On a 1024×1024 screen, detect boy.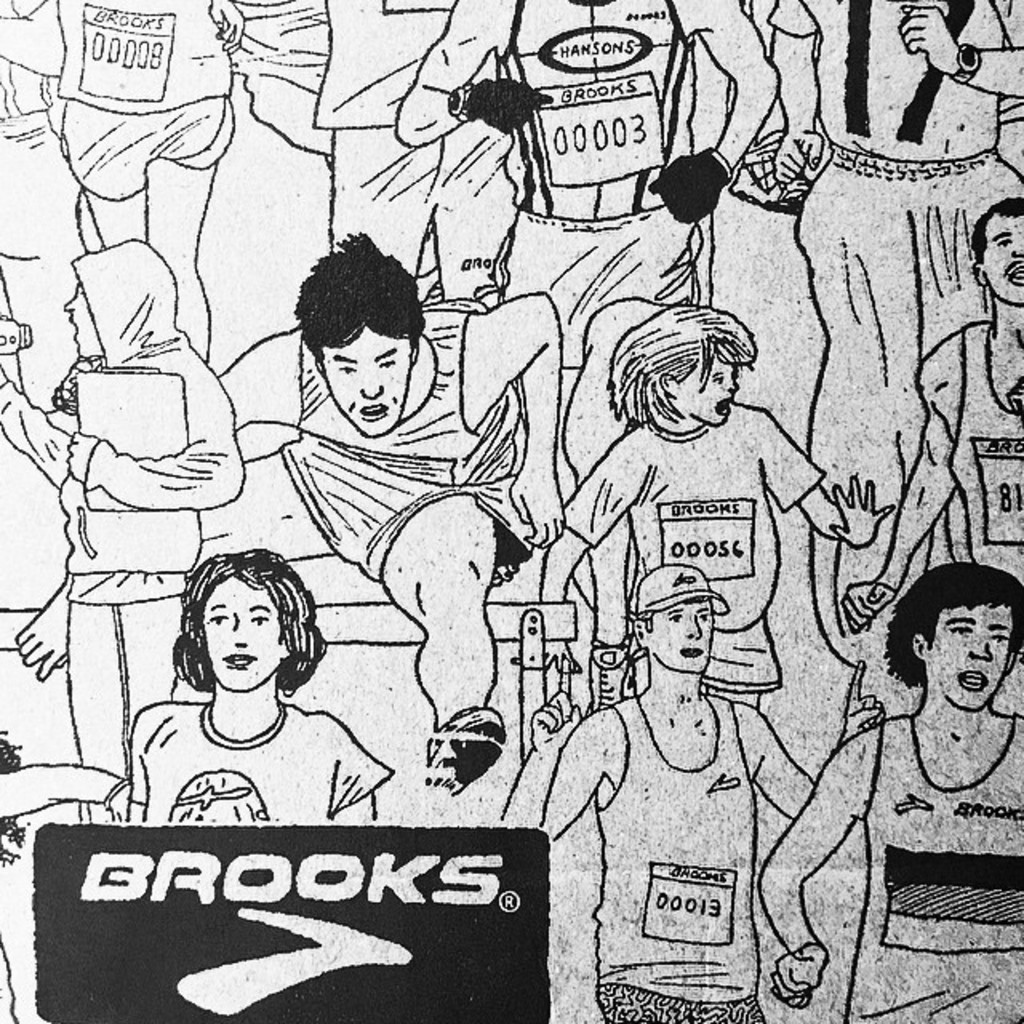
533/560/886/1022.
